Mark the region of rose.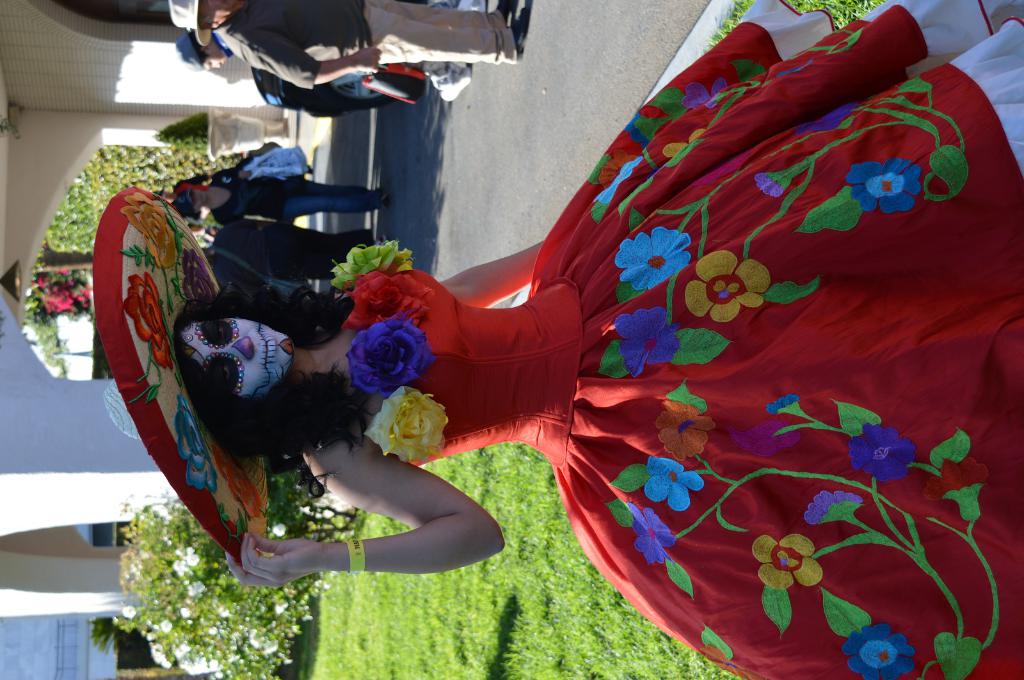
Region: (x1=336, y1=249, x2=413, y2=294).
